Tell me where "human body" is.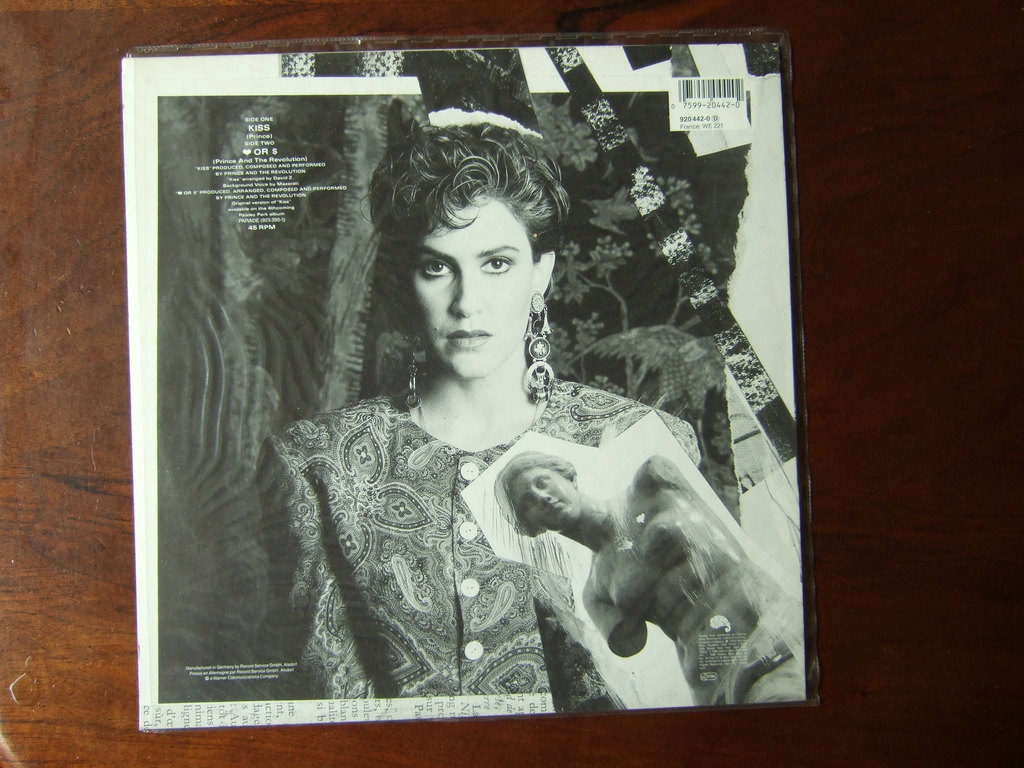
"human body" is at (248, 385, 701, 701).
